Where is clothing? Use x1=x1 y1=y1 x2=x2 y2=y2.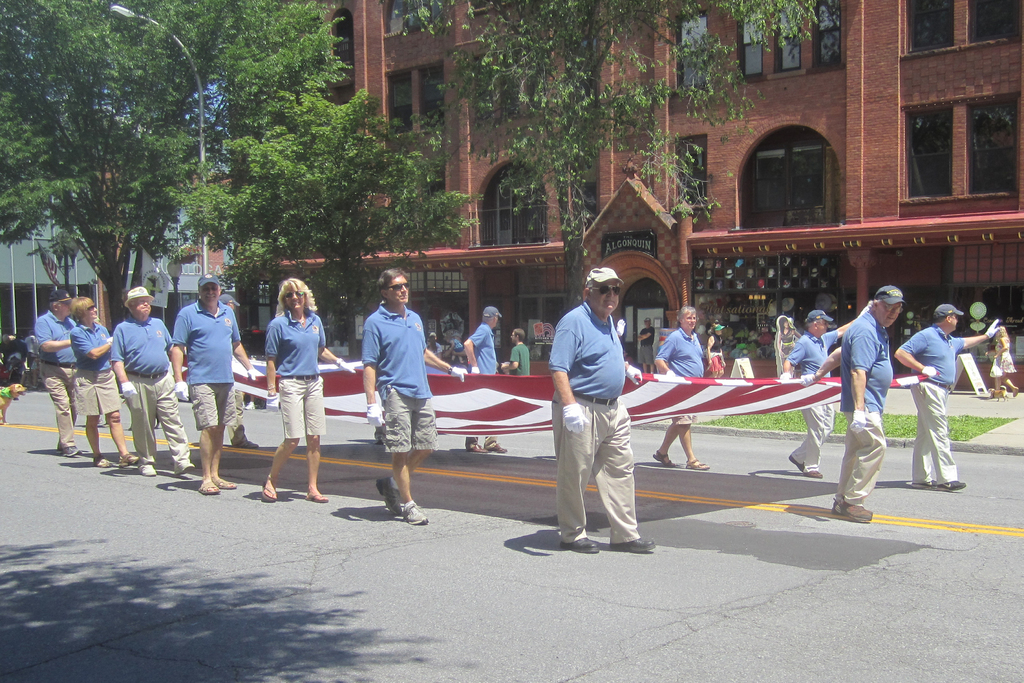
x1=266 y1=309 x2=327 y2=435.
